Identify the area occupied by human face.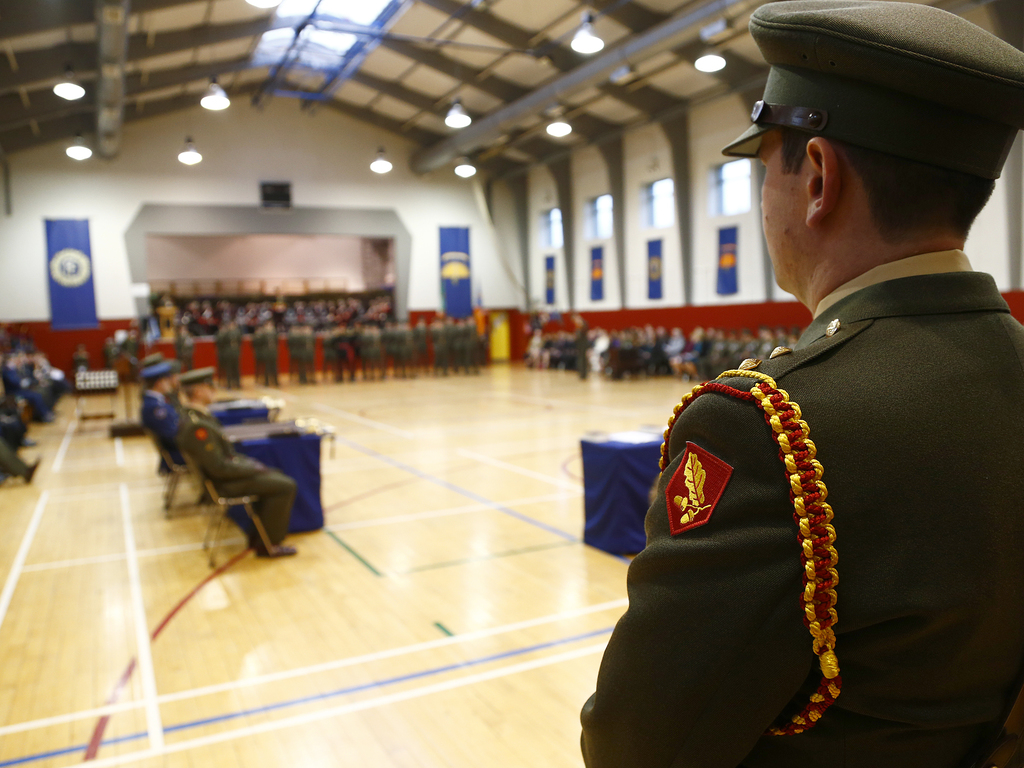
Area: rect(202, 380, 219, 406).
